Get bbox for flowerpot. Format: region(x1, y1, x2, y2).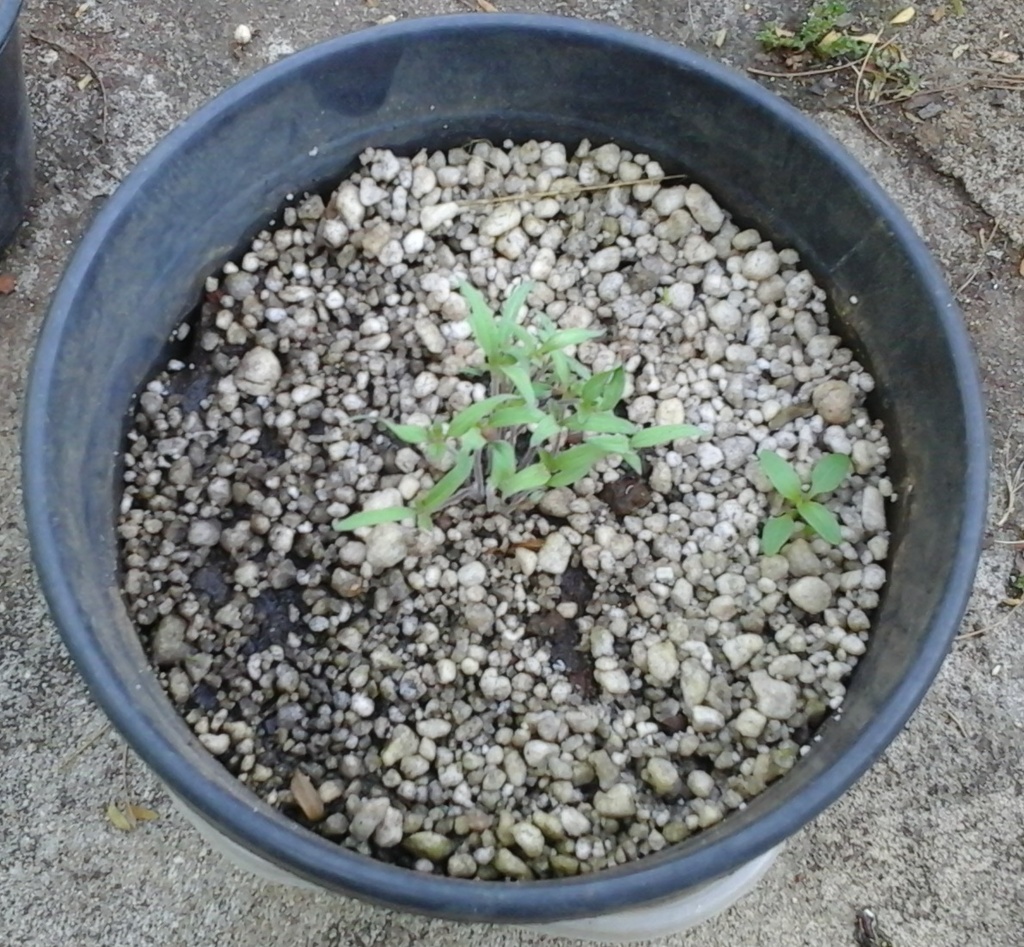
region(25, 15, 978, 925).
